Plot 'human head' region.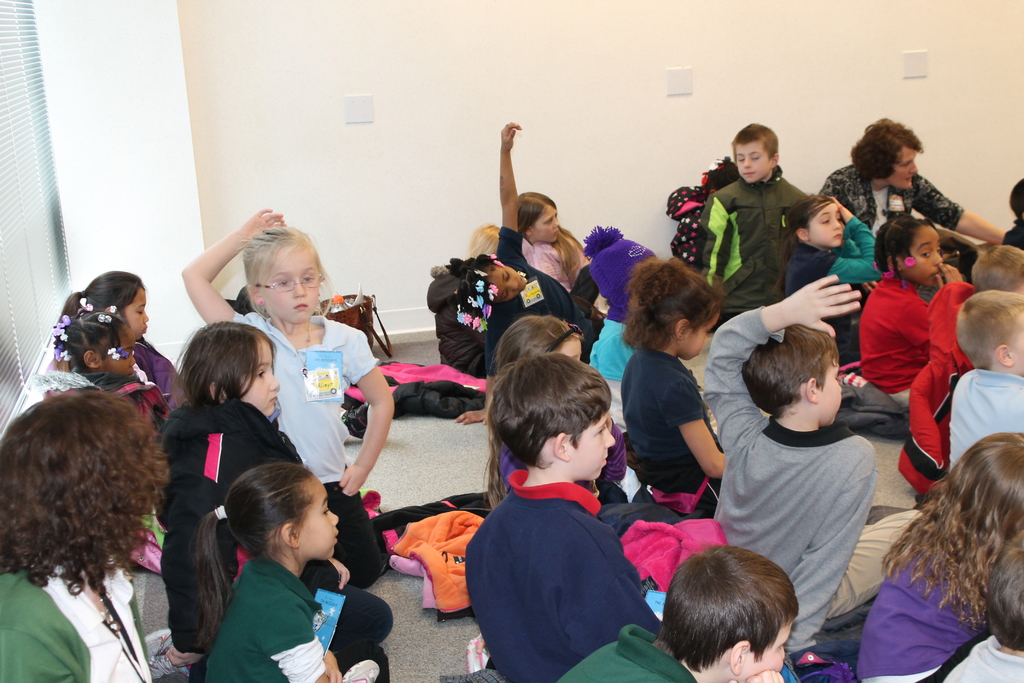
Plotted at crop(496, 315, 585, 358).
